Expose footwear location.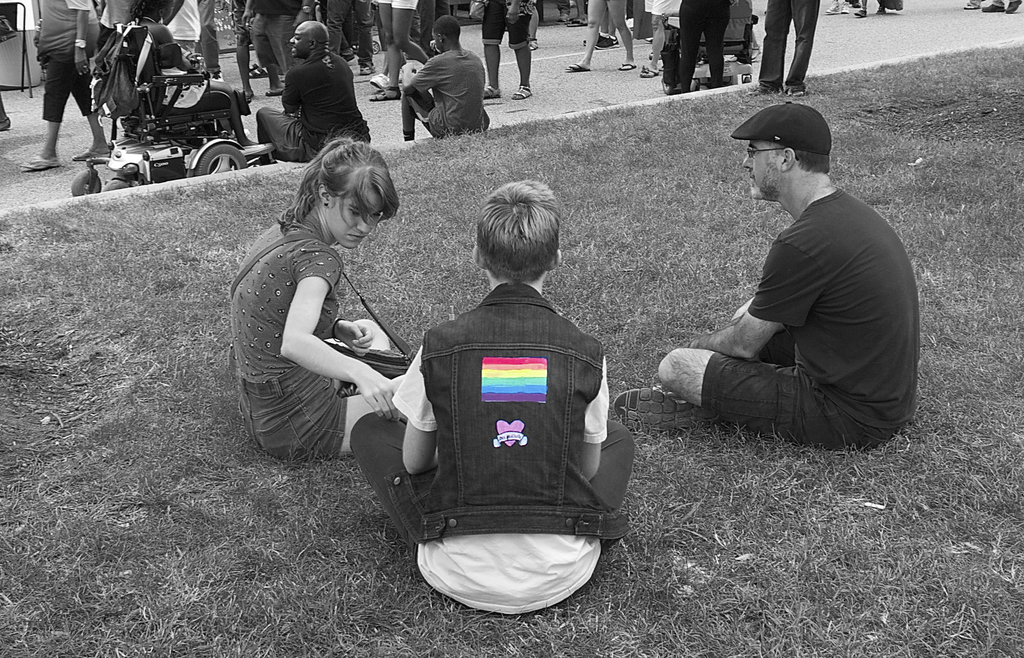
Exposed at detection(358, 63, 369, 77).
